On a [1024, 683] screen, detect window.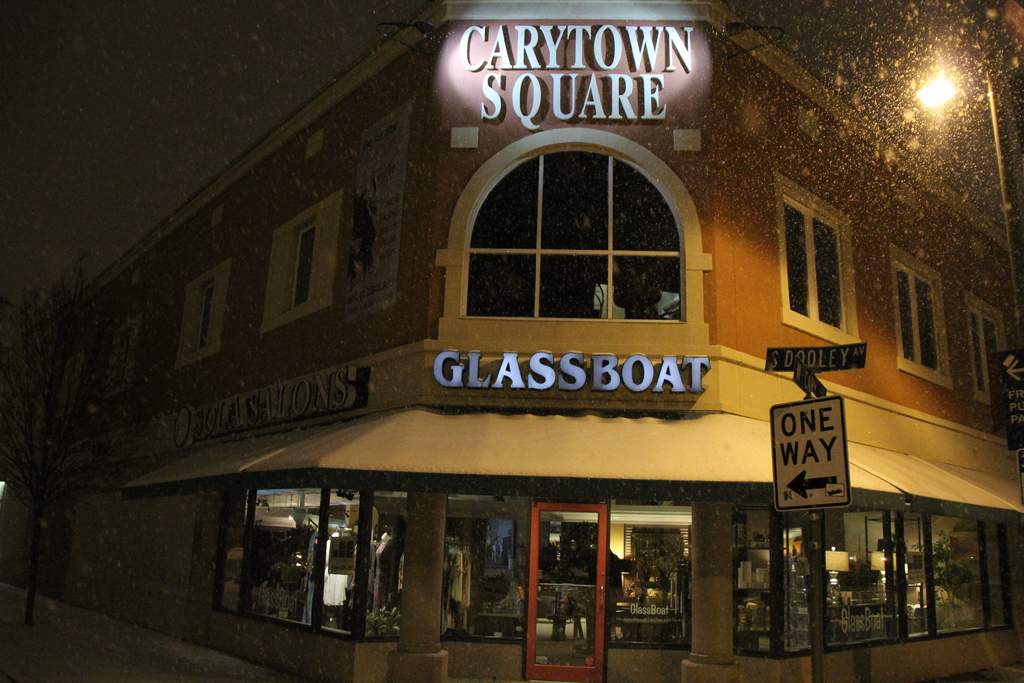
270/231/312/315.
